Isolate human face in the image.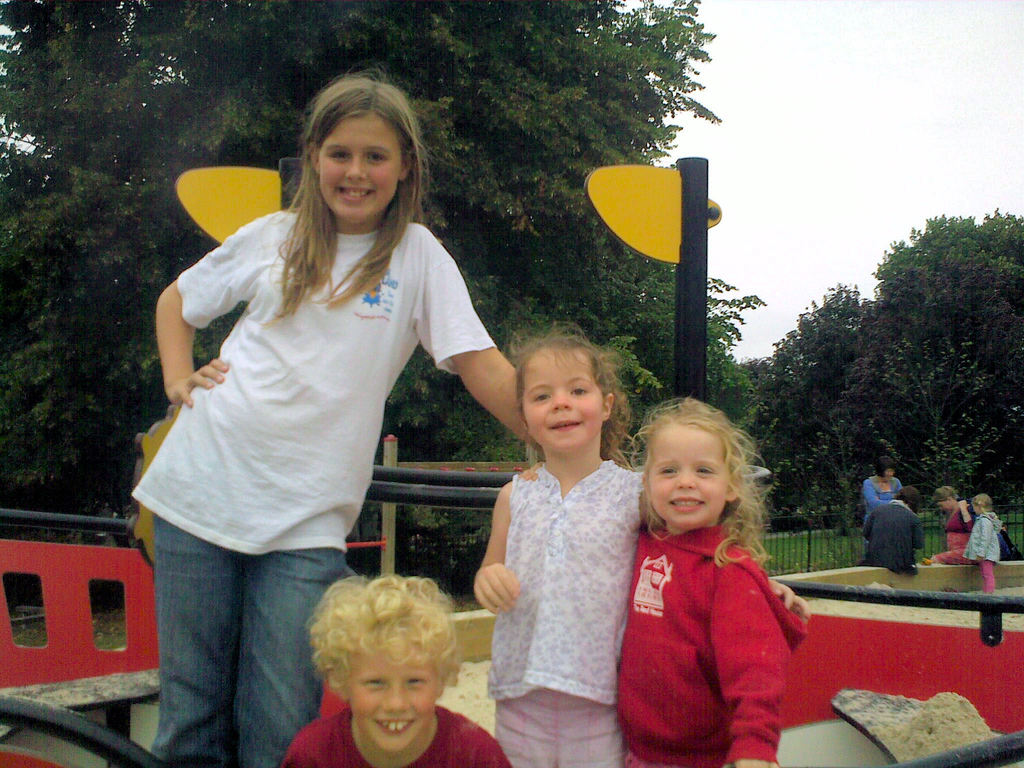
Isolated region: x1=321 y1=117 x2=406 y2=224.
